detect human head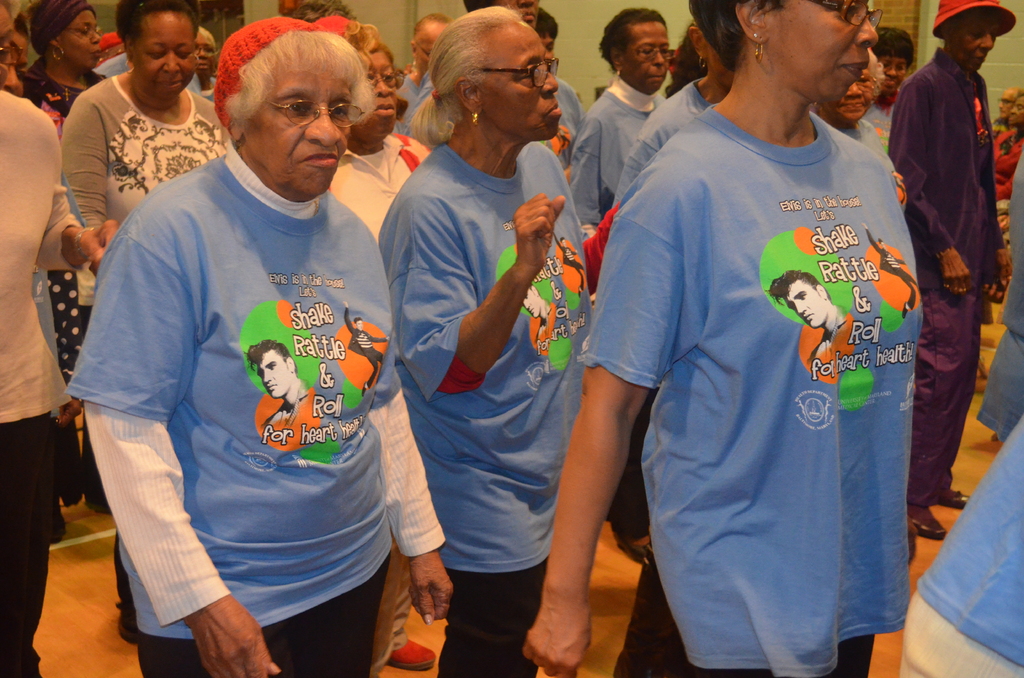
{"left": 533, "top": 5, "right": 558, "bottom": 69}
